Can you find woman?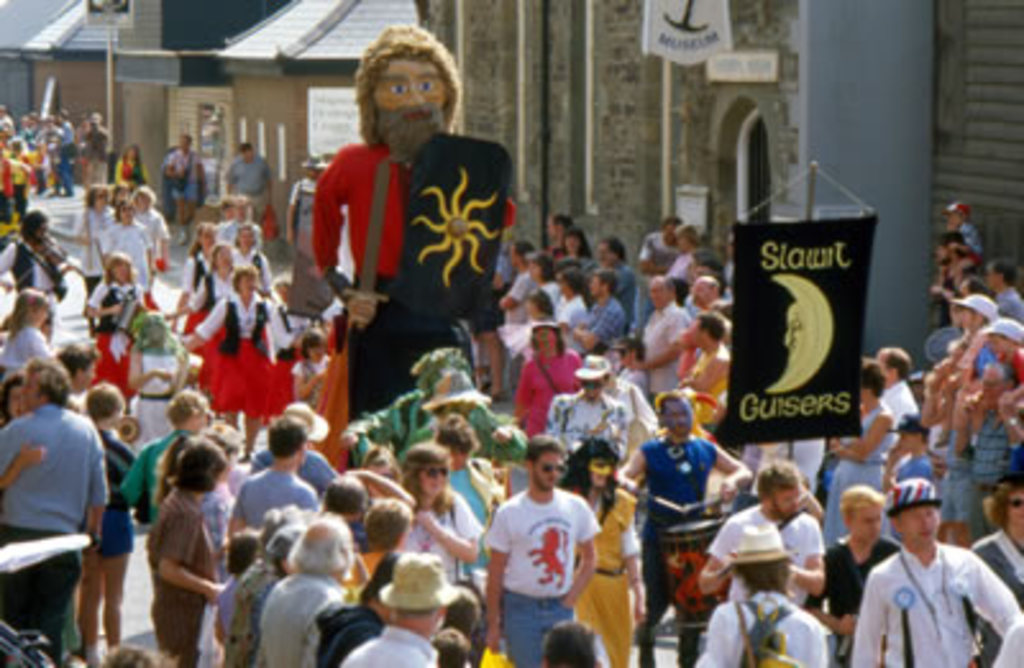
Yes, bounding box: box=[824, 363, 893, 543].
